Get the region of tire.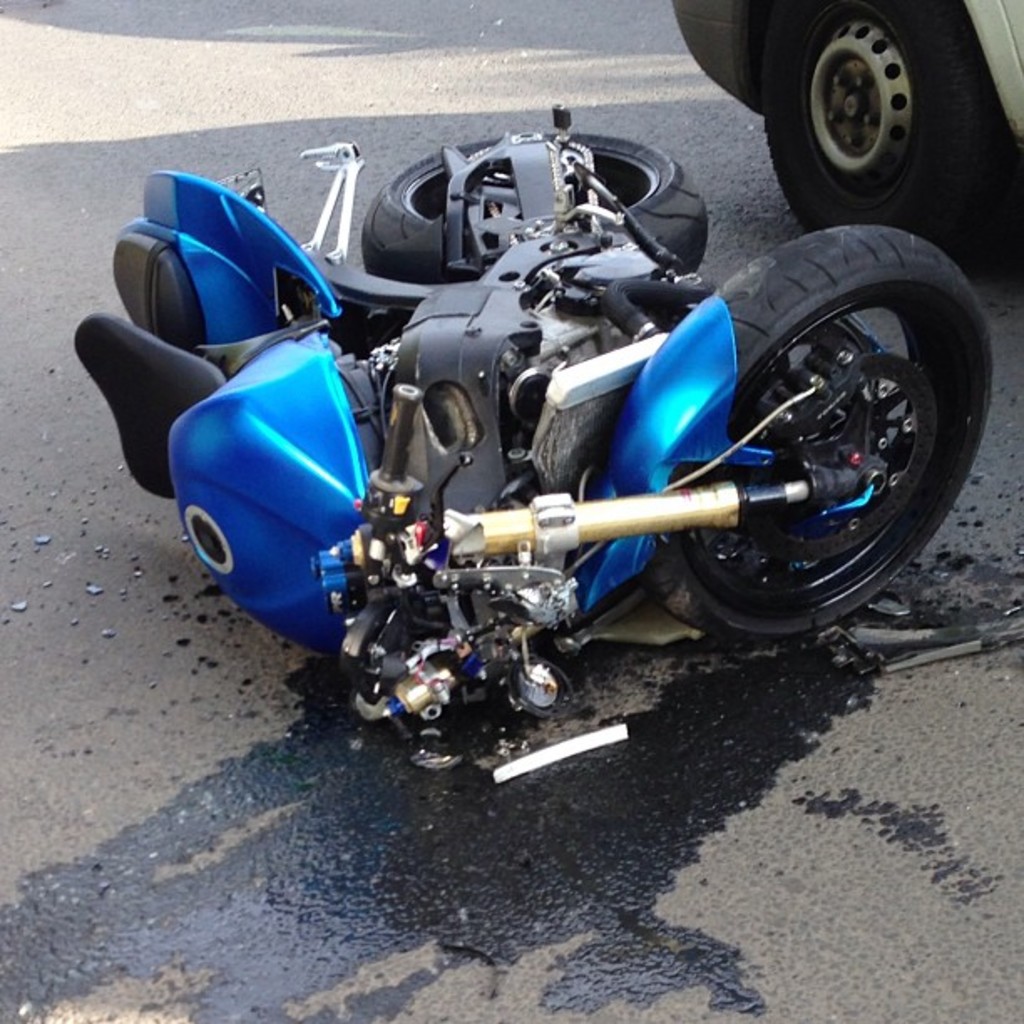
select_region(653, 219, 996, 653).
